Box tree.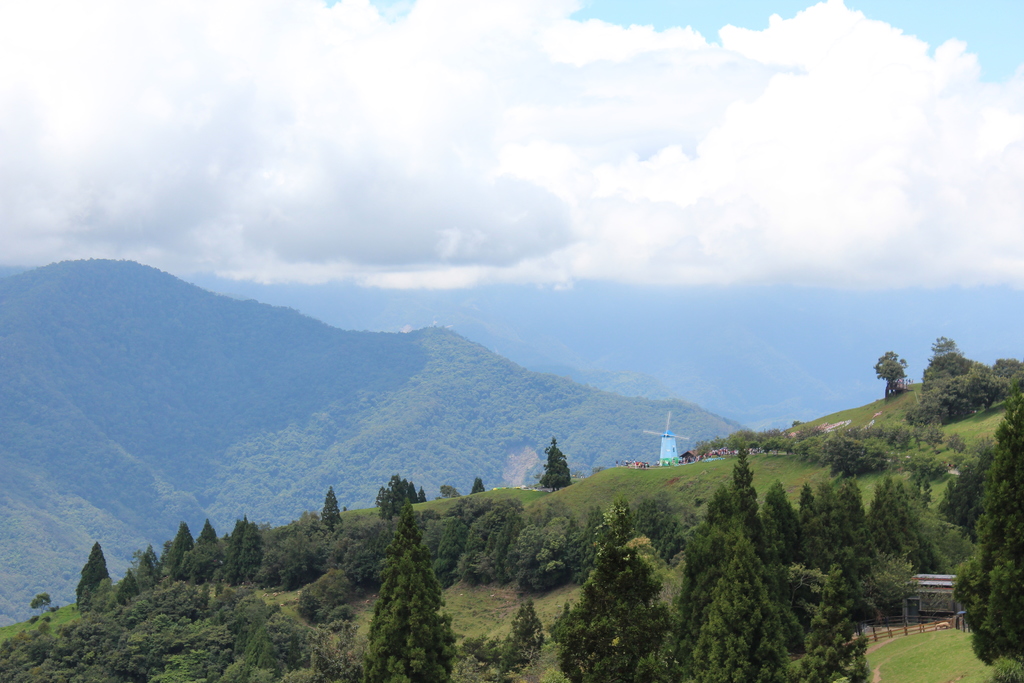
{"left": 136, "top": 547, "right": 155, "bottom": 585}.
